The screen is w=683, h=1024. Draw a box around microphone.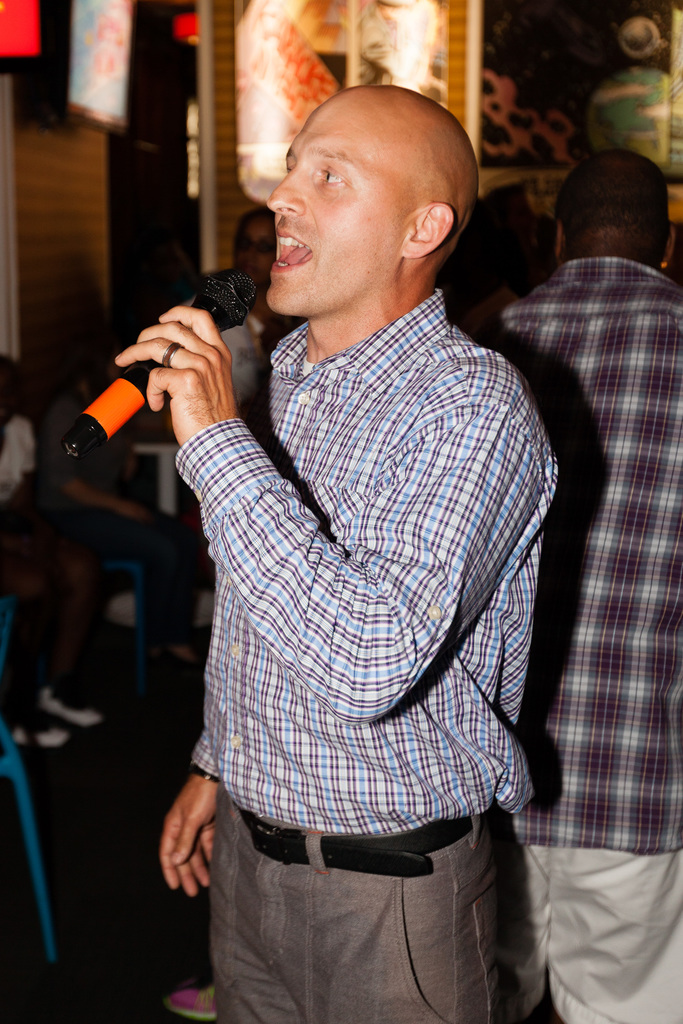
l=66, t=275, r=263, b=457.
